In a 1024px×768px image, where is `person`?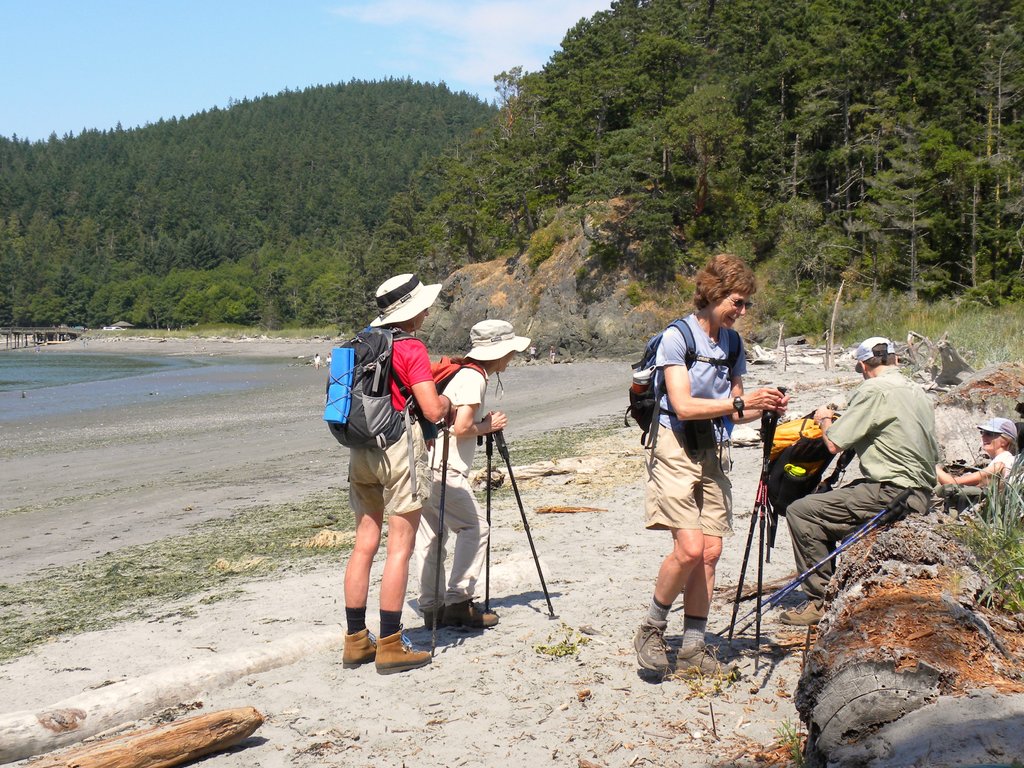
{"left": 409, "top": 320, "right": 529, "bottom": 630}.
